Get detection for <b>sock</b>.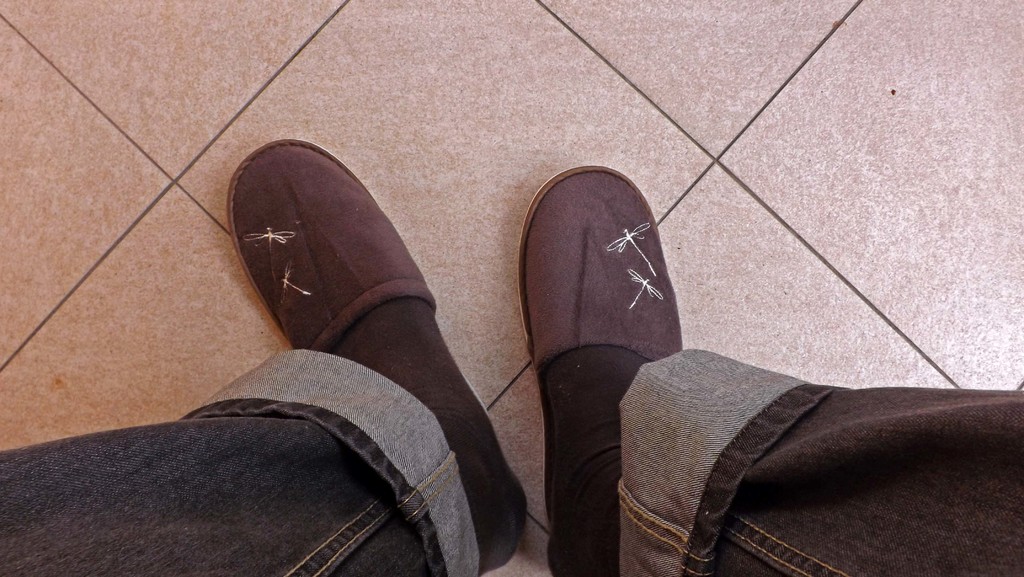
Detection: rect(545, 346, 652, 574).
